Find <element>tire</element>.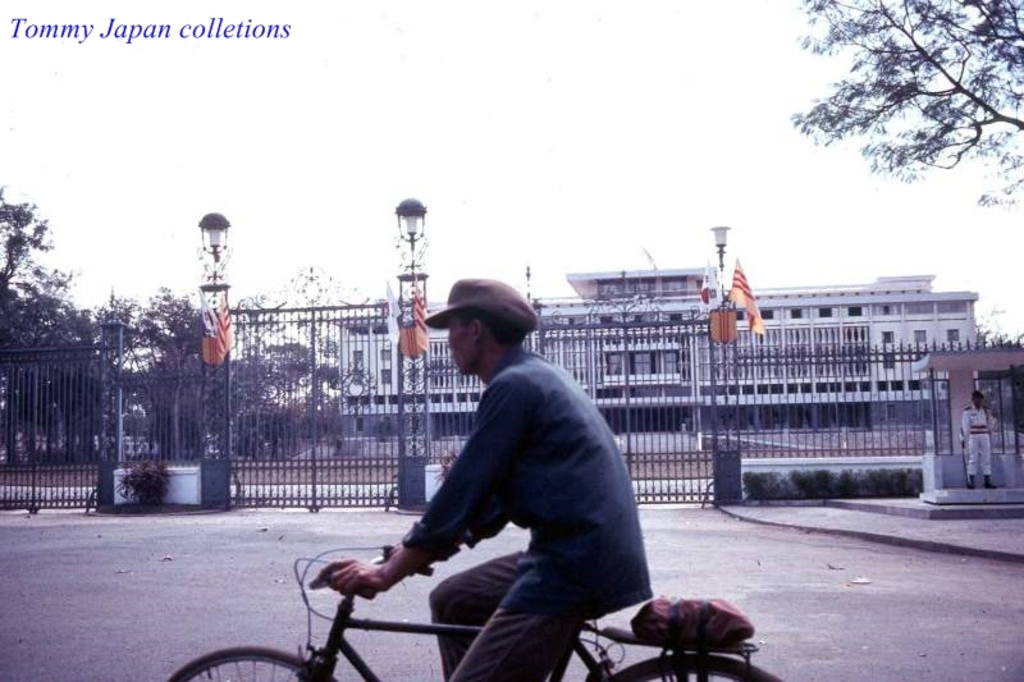
[618, 667, 751, 681].
